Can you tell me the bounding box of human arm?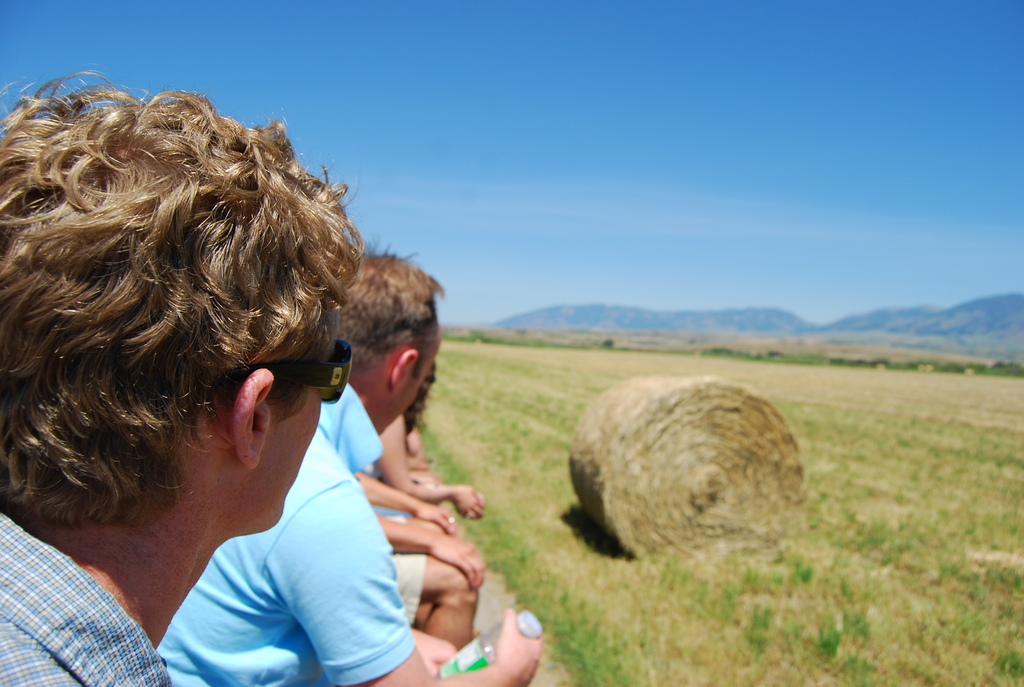
[x1=404, y1=418, x2=435, y2=464].
